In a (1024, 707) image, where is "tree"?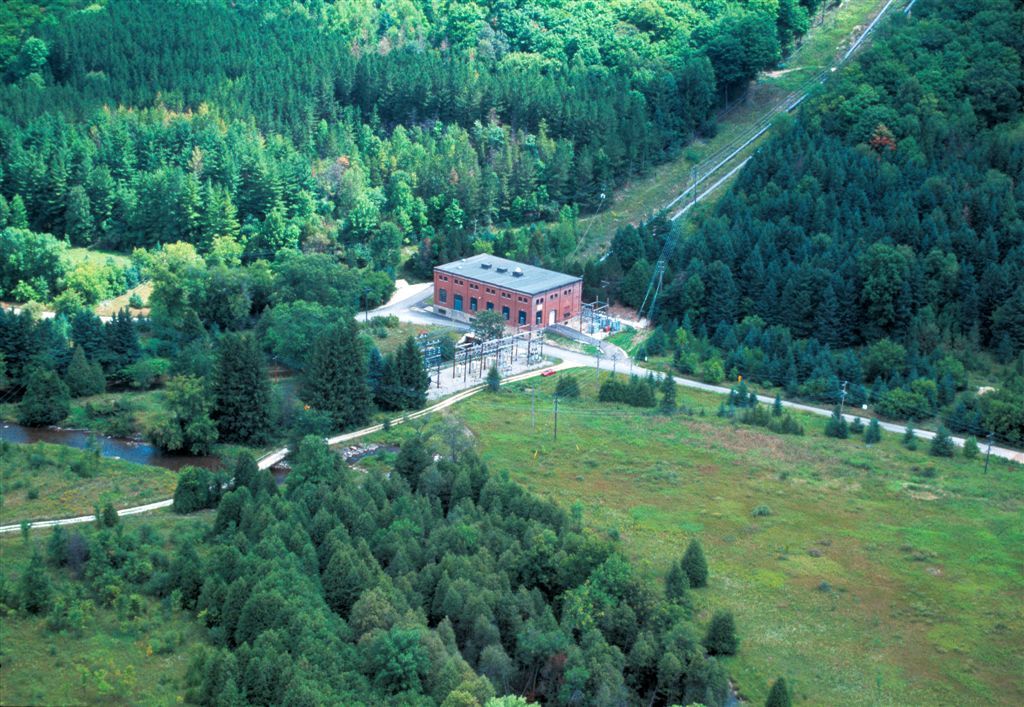
l=757, t=188, r=785, b=220.
